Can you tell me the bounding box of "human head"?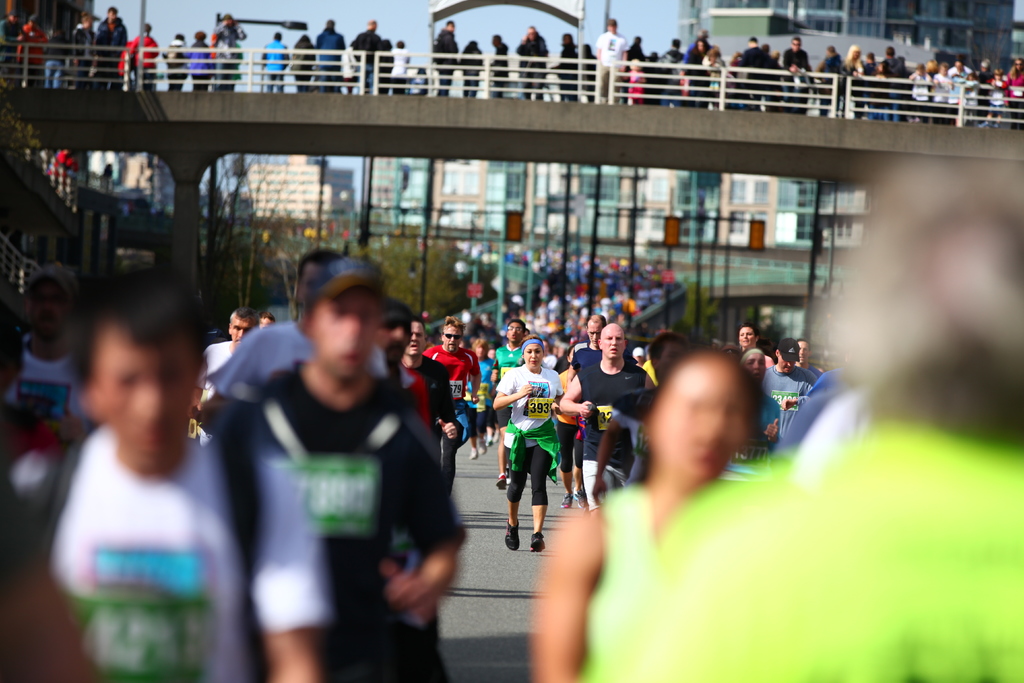
446:19:458:30.
